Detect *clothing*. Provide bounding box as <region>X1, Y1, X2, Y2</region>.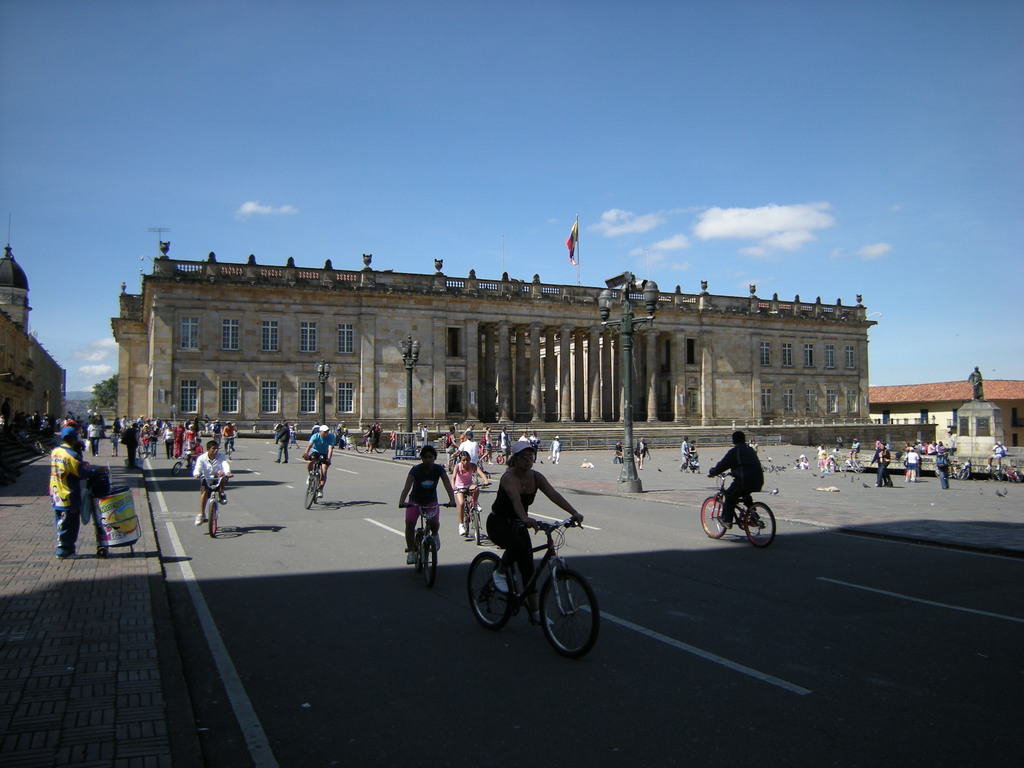
<region>485, 432, 494, 451</region>.
